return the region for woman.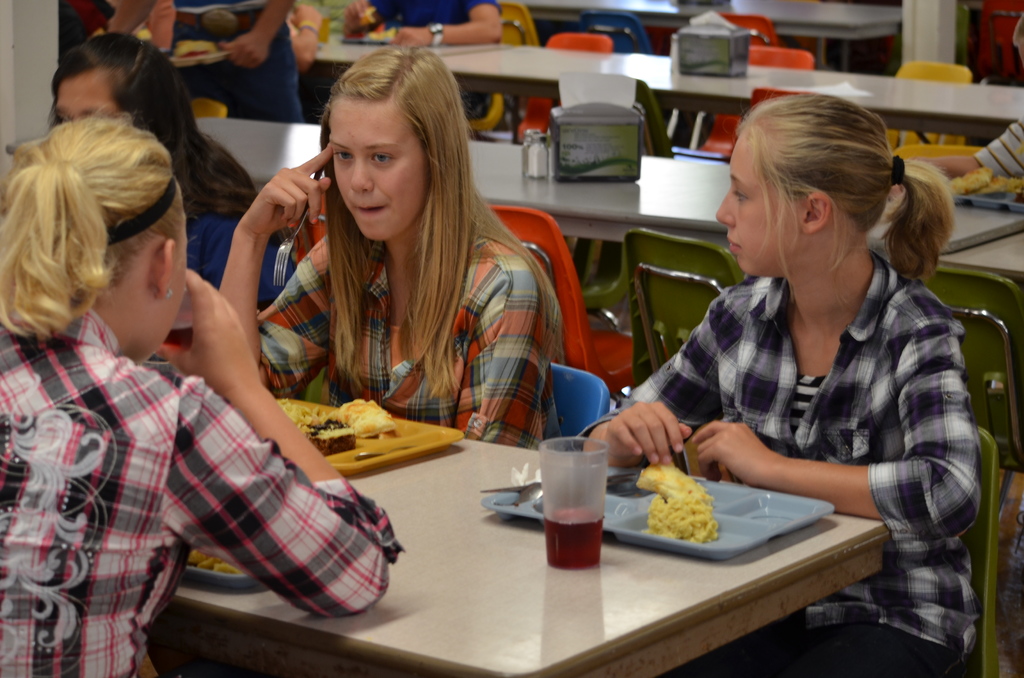
select_region(54, 26, 296, 320).
